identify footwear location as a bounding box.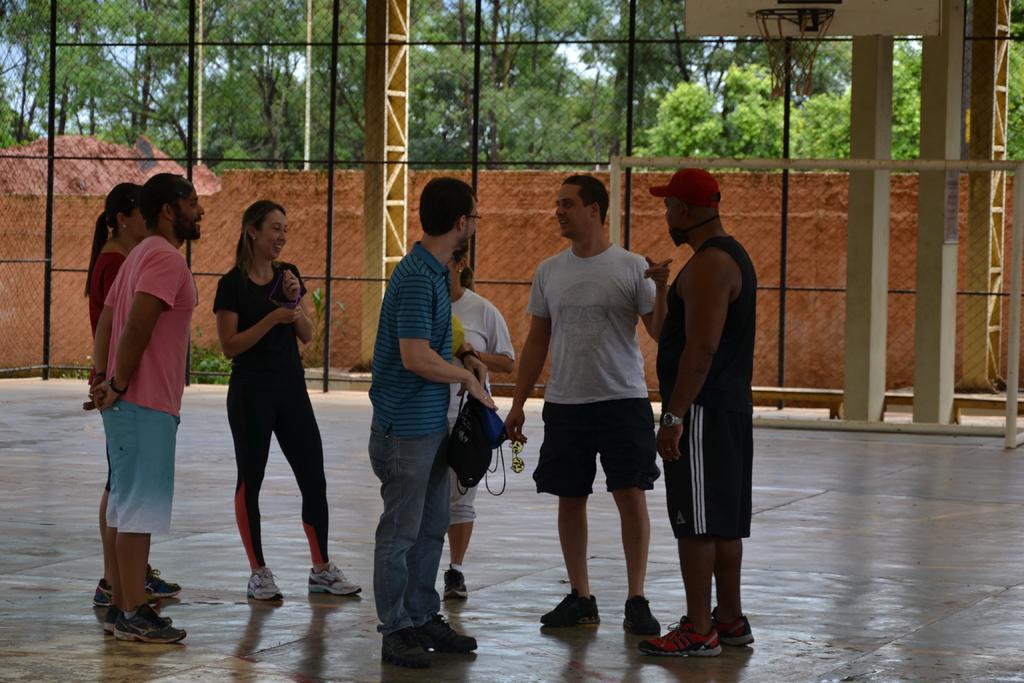
538,589,598,638.
